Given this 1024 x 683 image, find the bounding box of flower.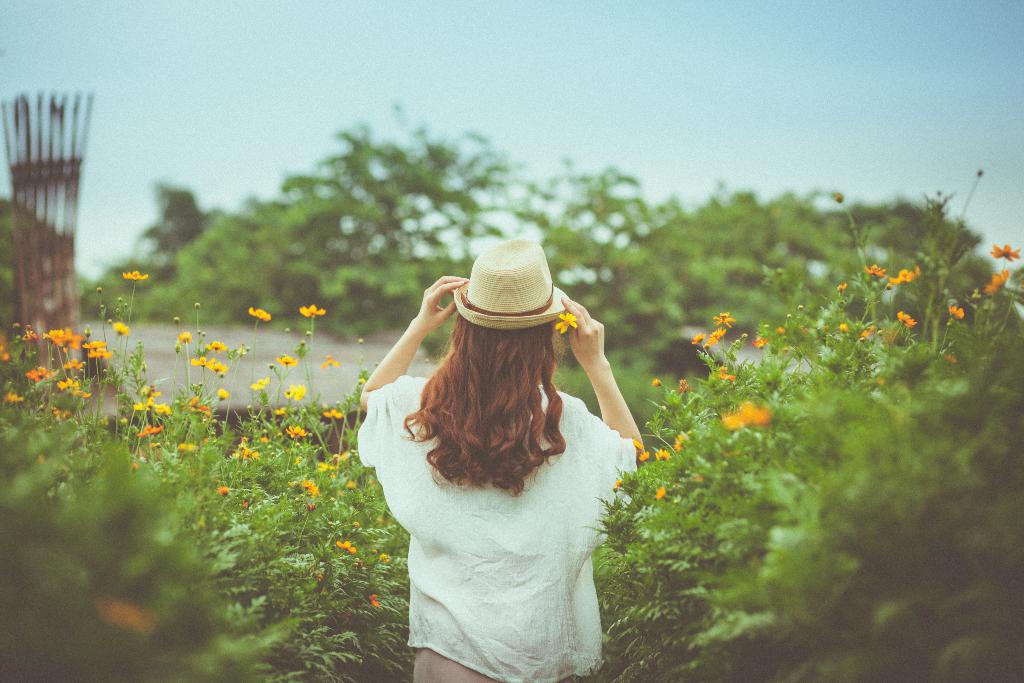
<region>556, 309, 577, 332</region>.
